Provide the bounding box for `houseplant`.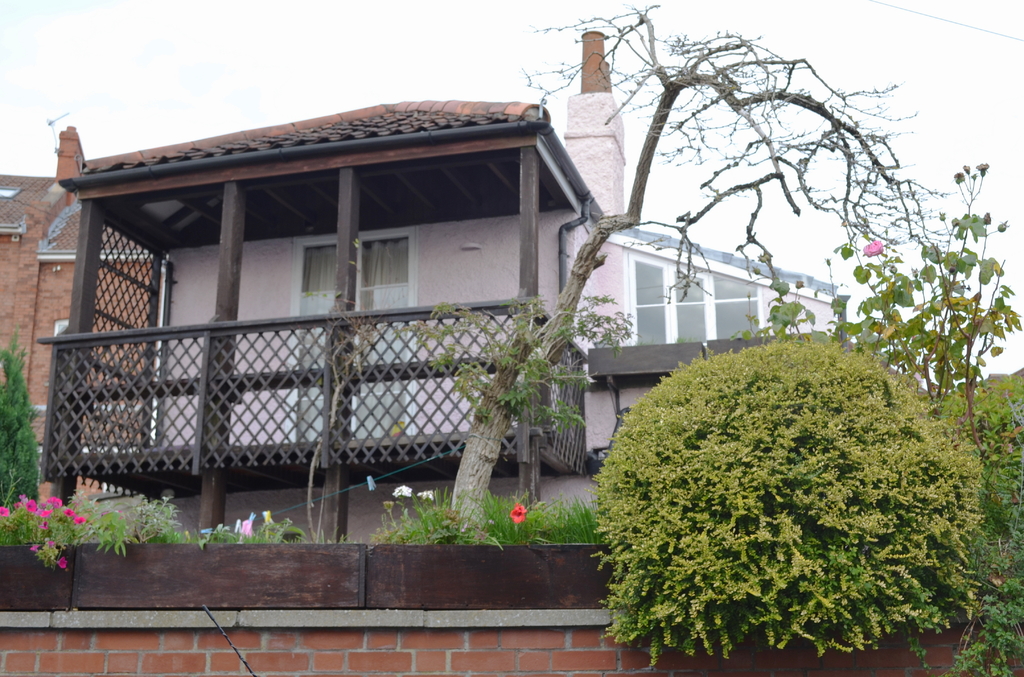
<bbox>0, 488, 147, 576</bbox>.
